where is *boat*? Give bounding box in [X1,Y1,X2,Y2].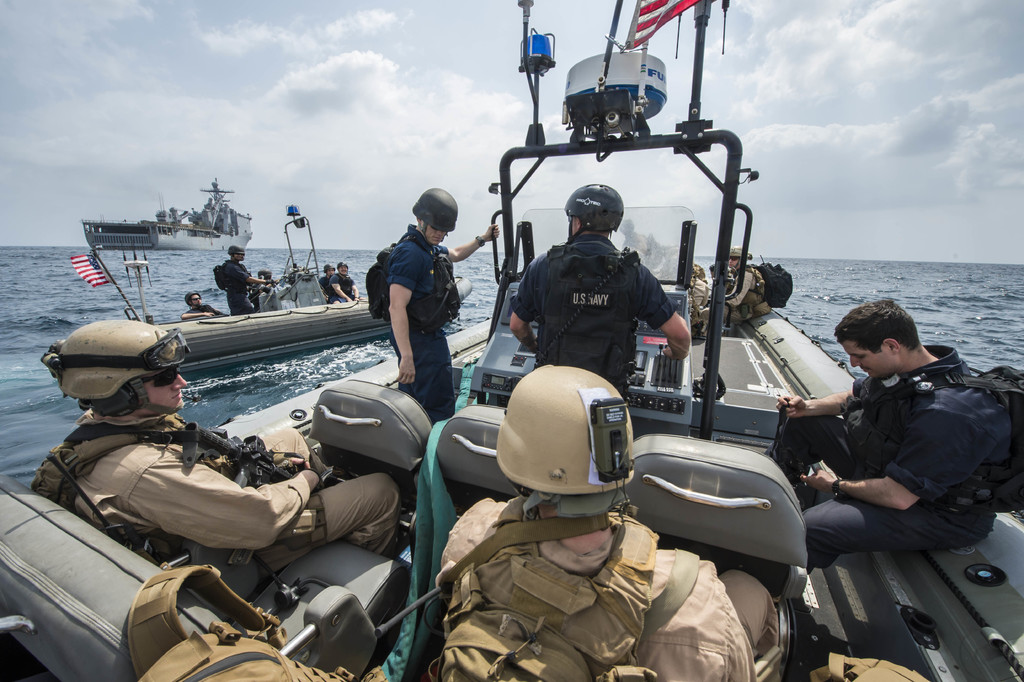
[0,0,1023,681].
